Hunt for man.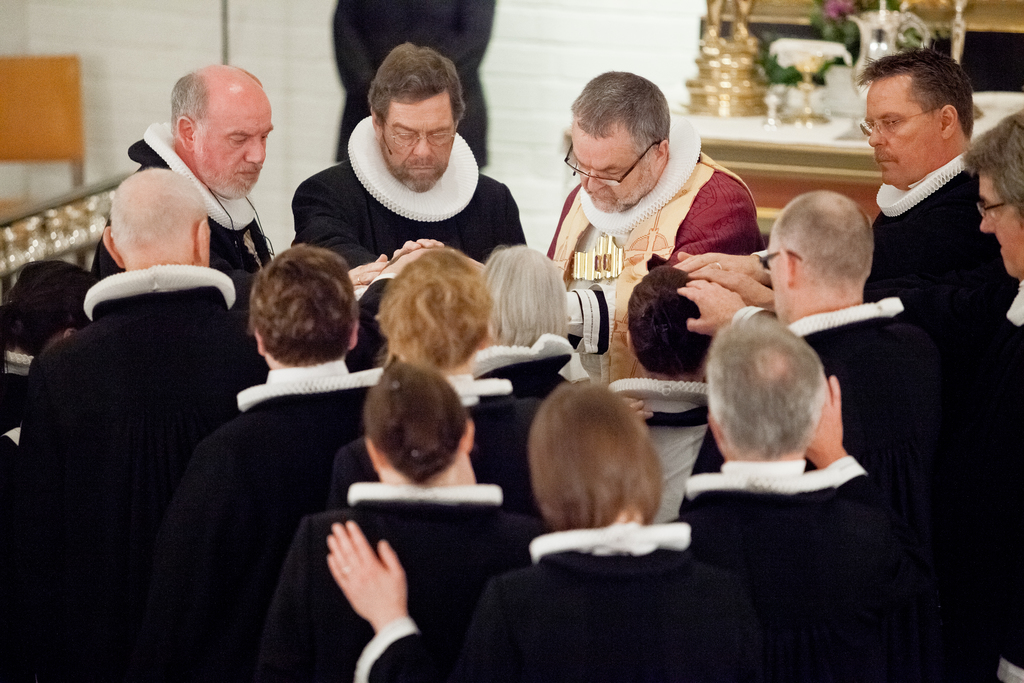
Hunted down at locate(74, 74, 322, 352).
